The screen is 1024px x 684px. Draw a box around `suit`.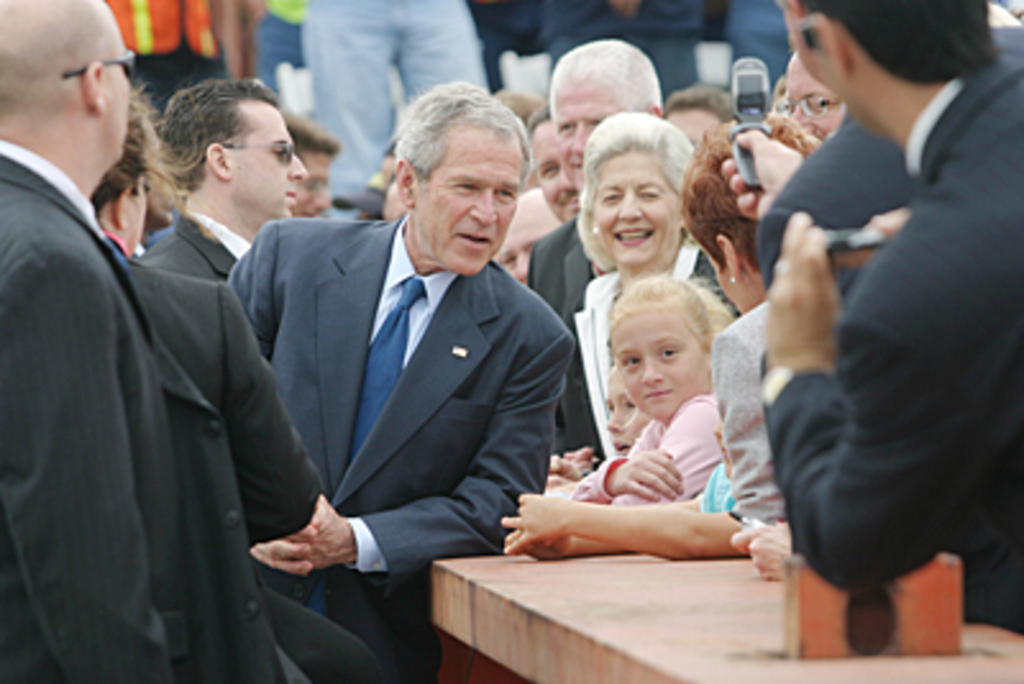
{"left": 525, "top": 210, "right": 607, "bottom": 464}.
